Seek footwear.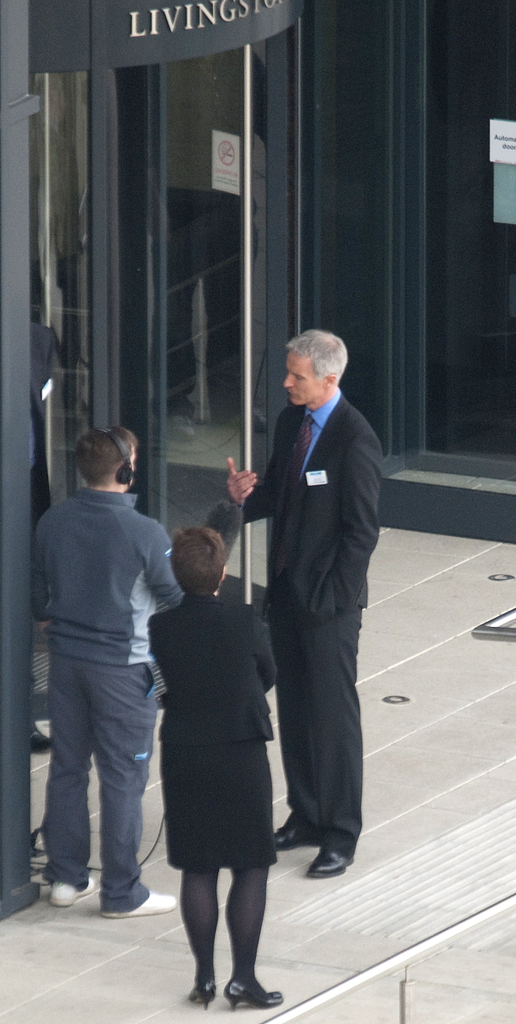
{"left": 111, "top": 886, "right": 179, "bottom": 915}.
